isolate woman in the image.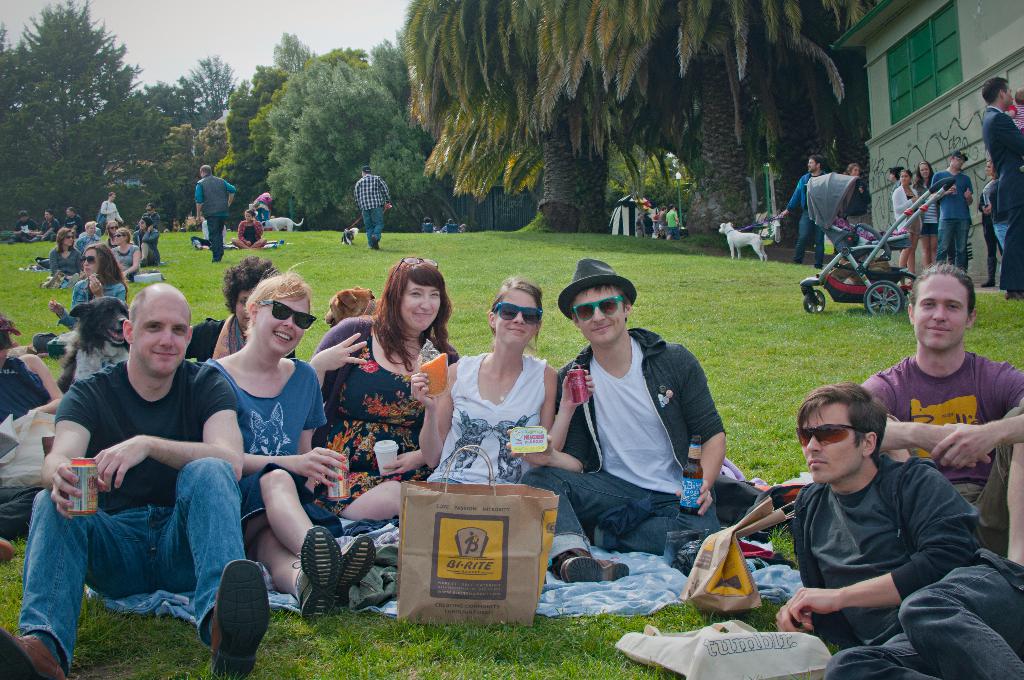
Isolated region: Rect(204, 257, 372, 622).
